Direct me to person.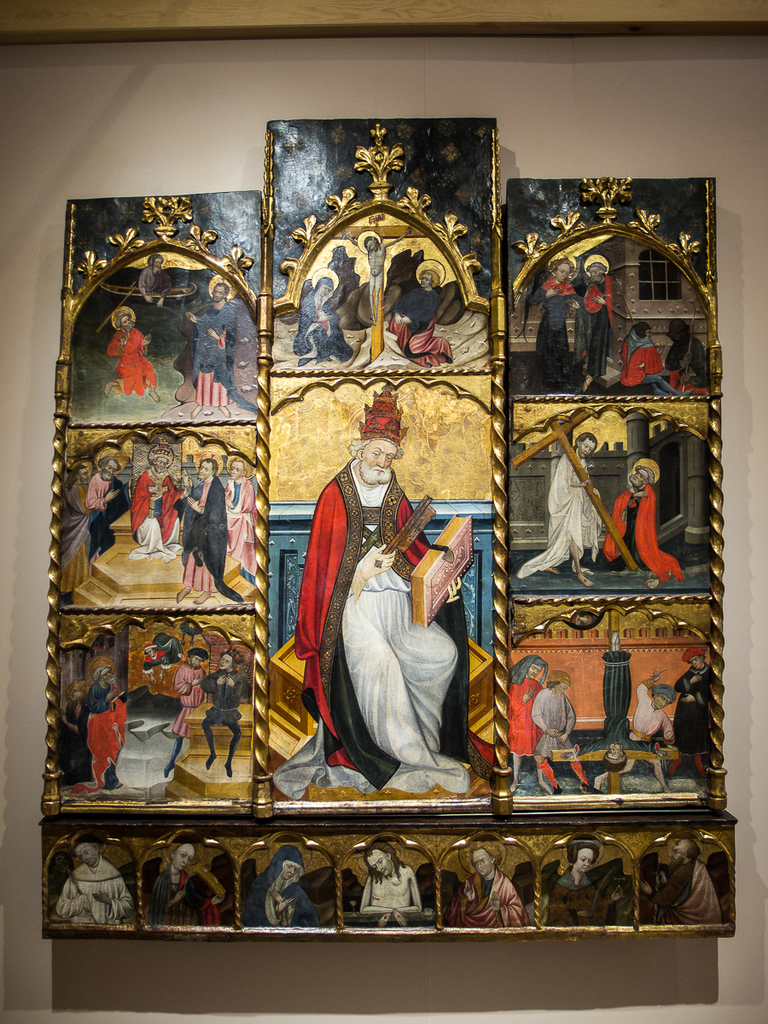
Direction: detection(387, 265, 451, 369).
